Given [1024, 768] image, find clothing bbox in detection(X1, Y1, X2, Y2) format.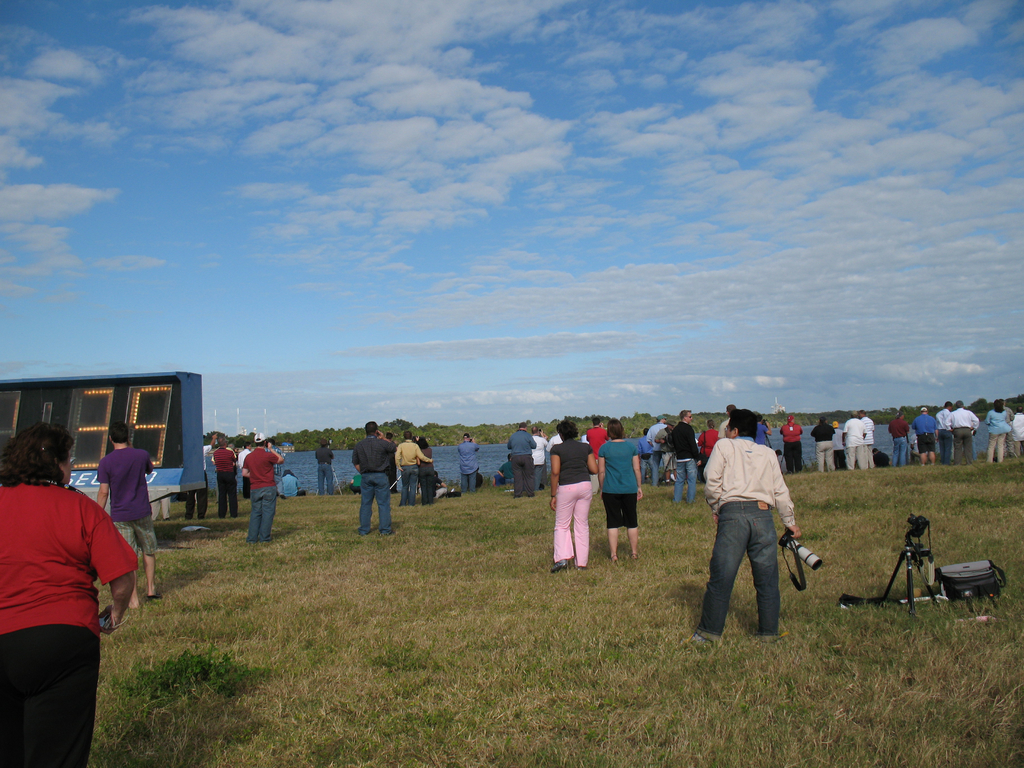
detection(352, 431, 394, 531).
